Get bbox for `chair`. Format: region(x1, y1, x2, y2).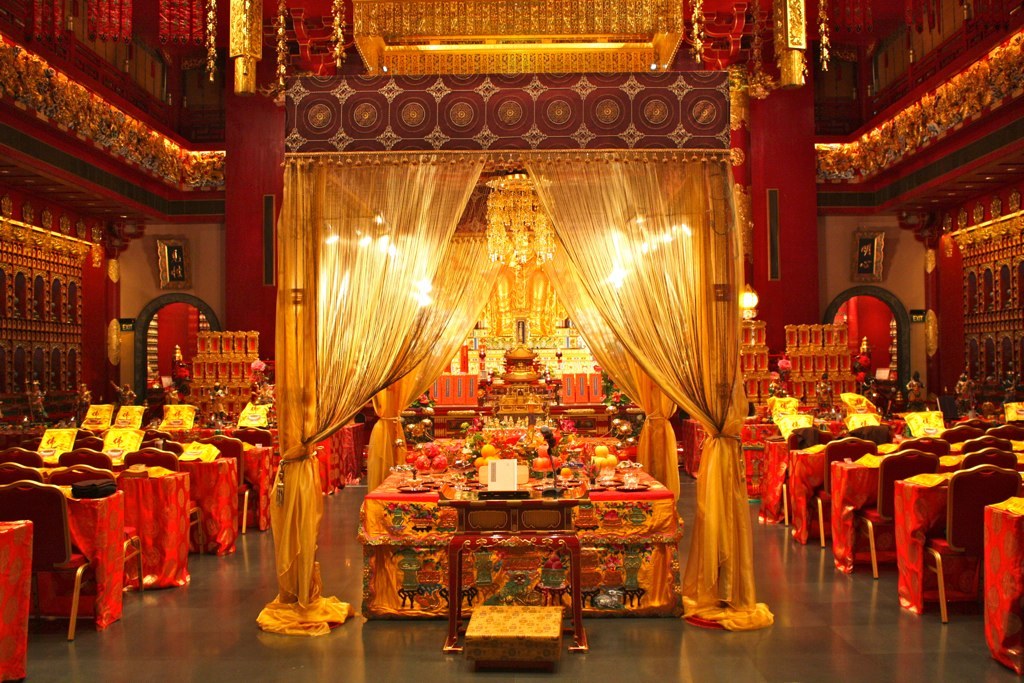
region(0, 458, 38, 479).
